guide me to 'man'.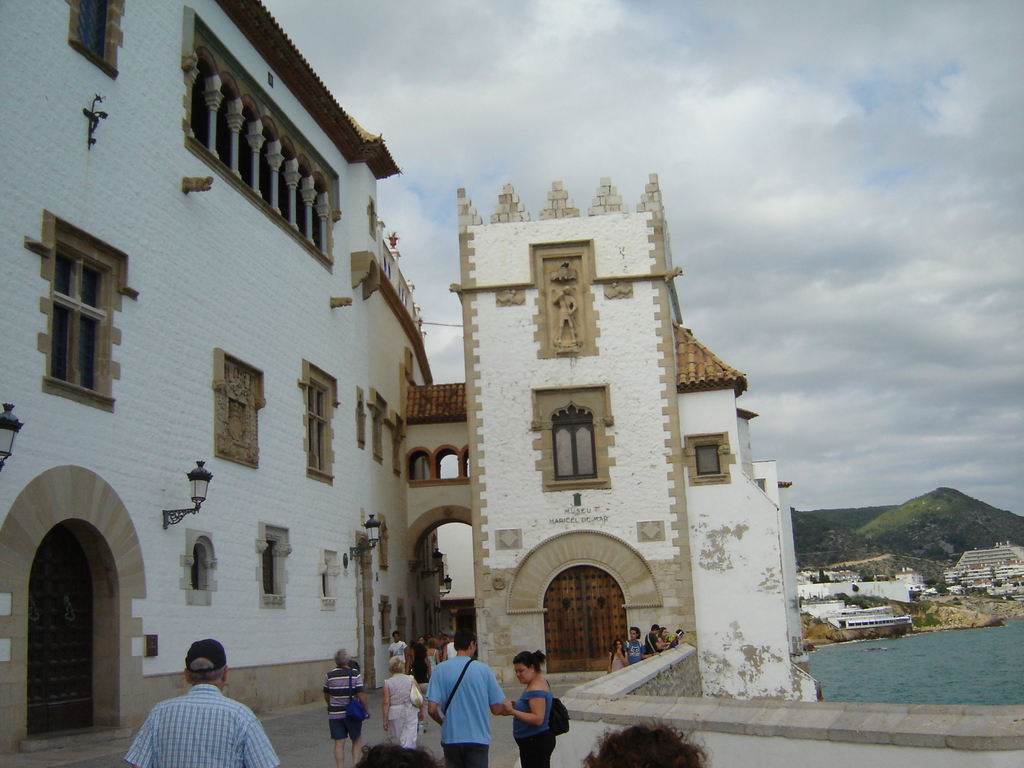
Guidance: select_region(625, 623, 648, 664).
